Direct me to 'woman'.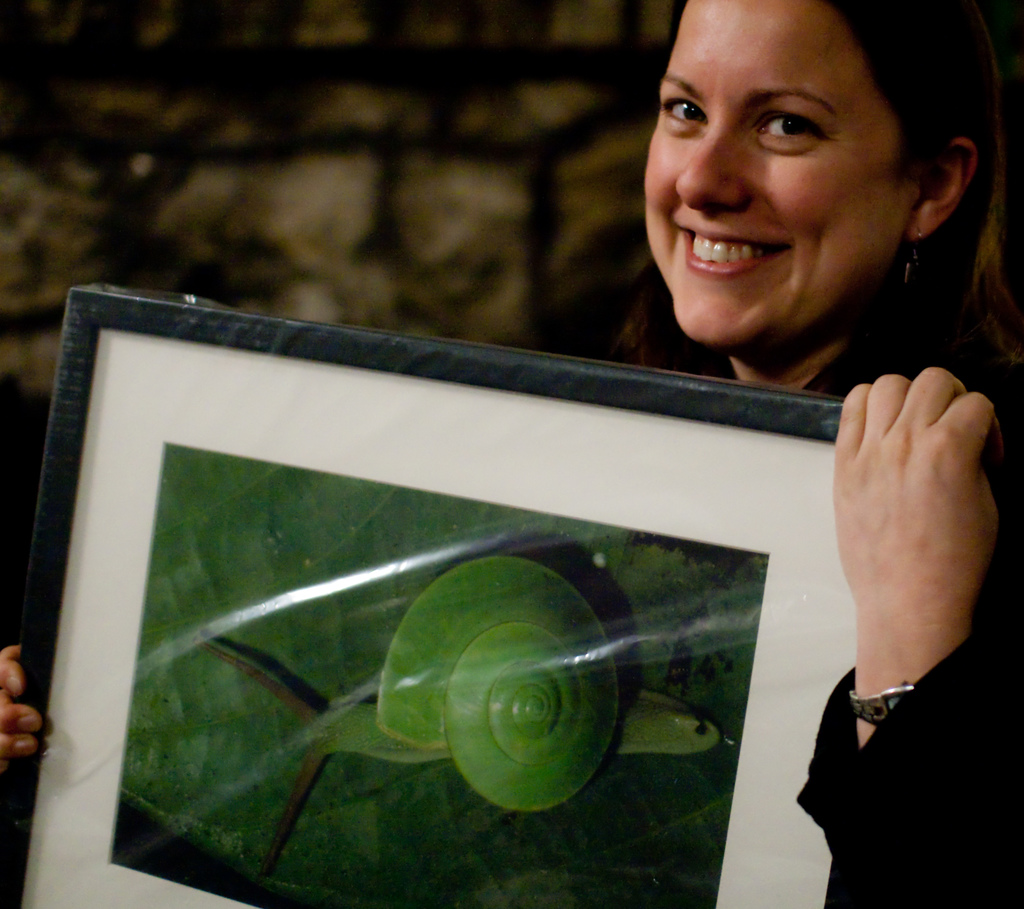
Direction: pyautogui.locateOnScreen(0, 0, 1018, 908).
